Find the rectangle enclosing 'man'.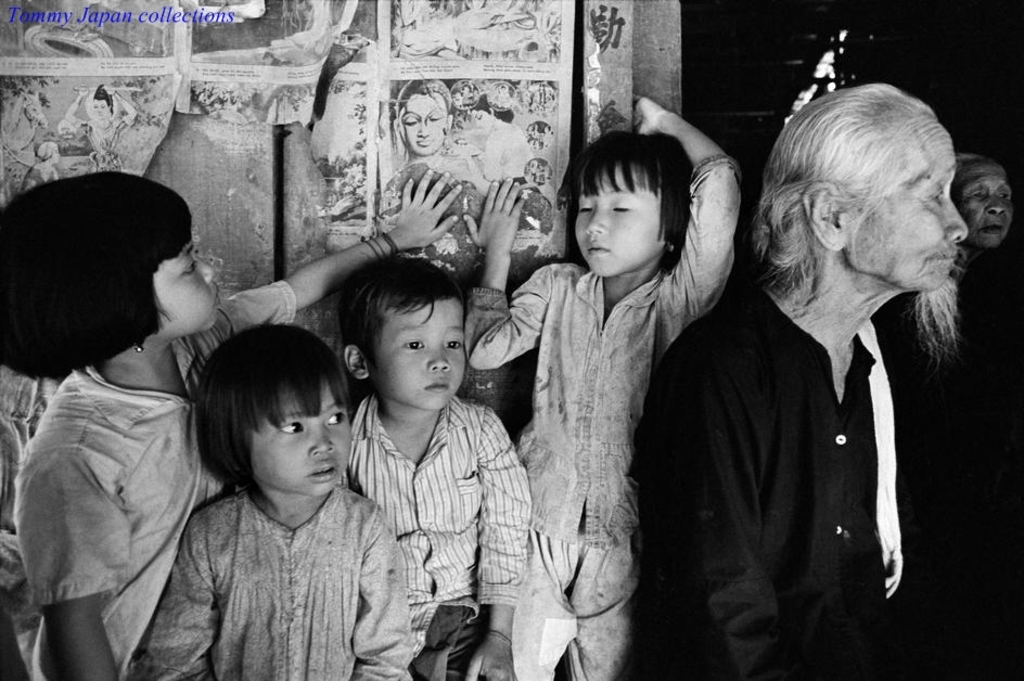
detection(614, 69, 996, 659).
